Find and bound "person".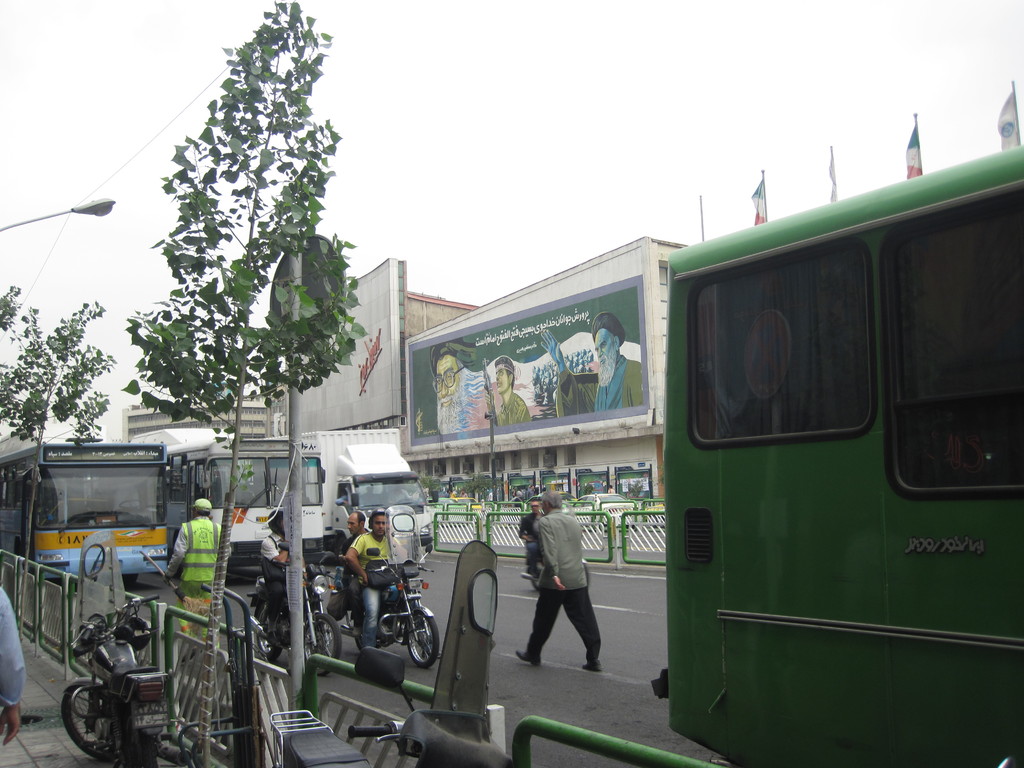
Bound: crop(0, 588, 28, 752).
